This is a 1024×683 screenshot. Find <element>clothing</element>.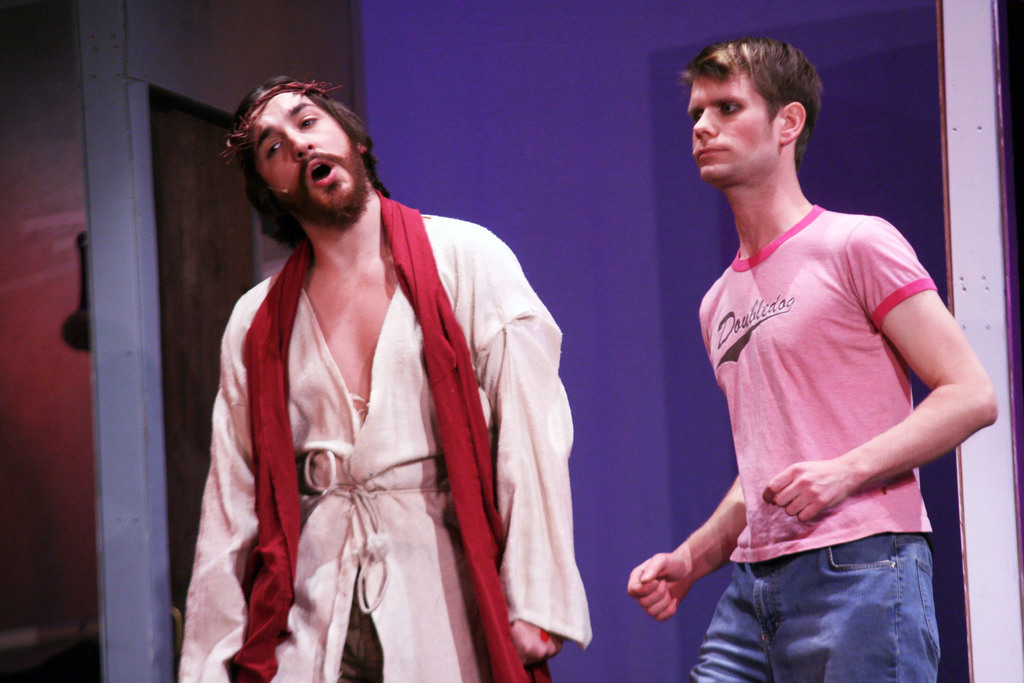
Bounding box: {"left": 693, "top": 194, "right": 925, "bottom": 682}.
